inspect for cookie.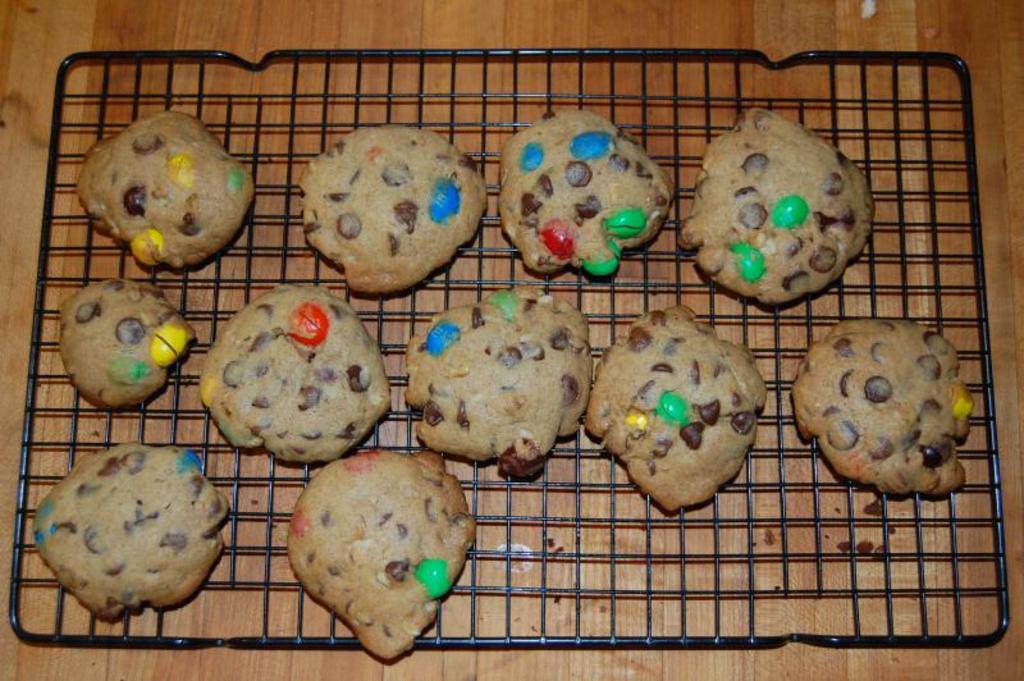
Inspection: x1=787, y1=315, x2=978, y2=495.
